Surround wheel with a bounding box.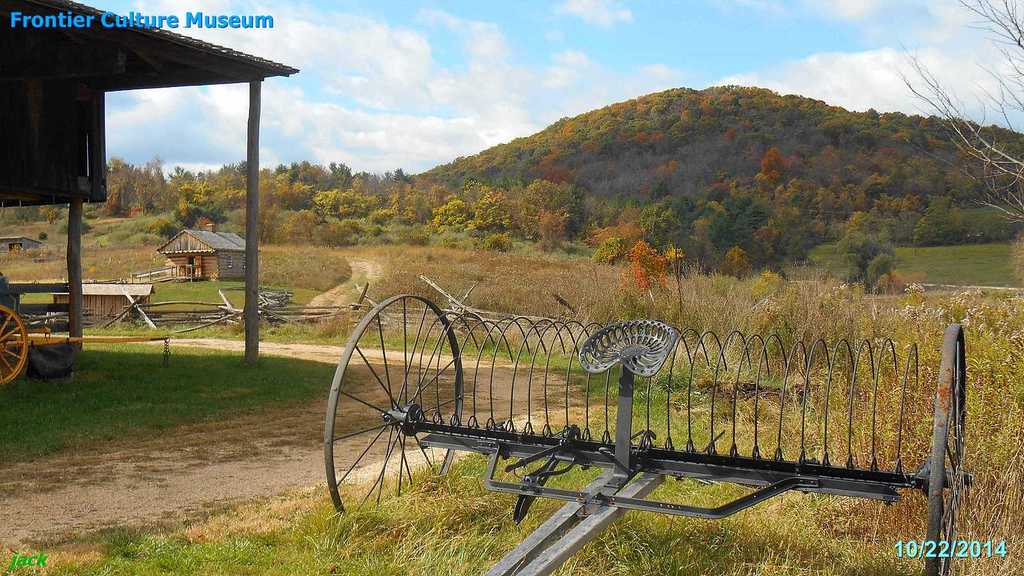
x1=929, y1=324, x2=966, y2=575.
